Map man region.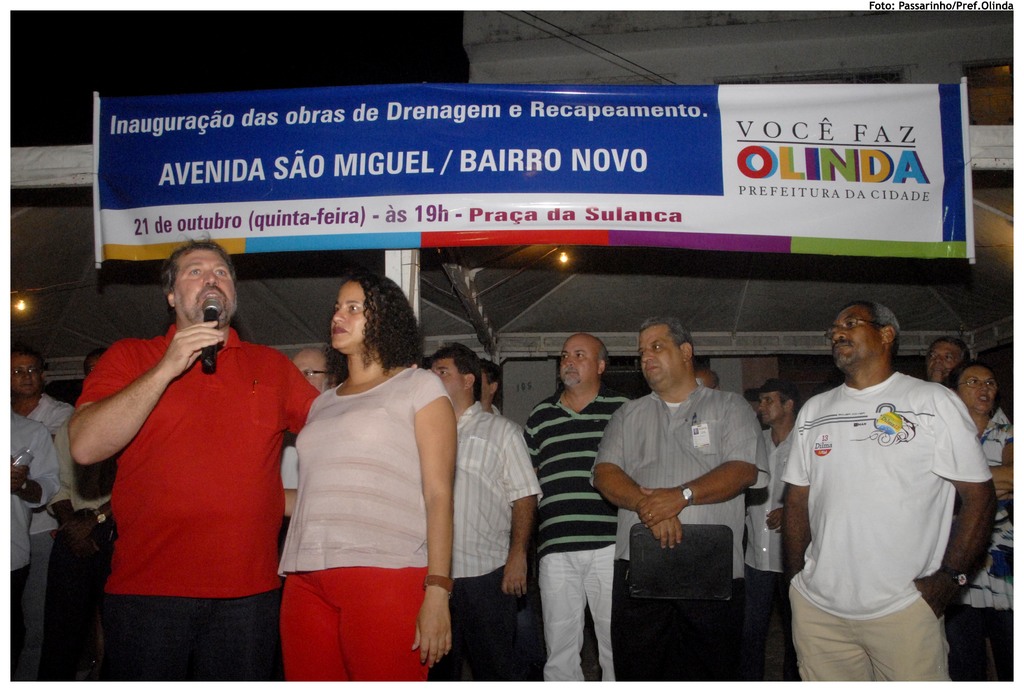
Mapped to Rect(65, 232, 431, 678).
